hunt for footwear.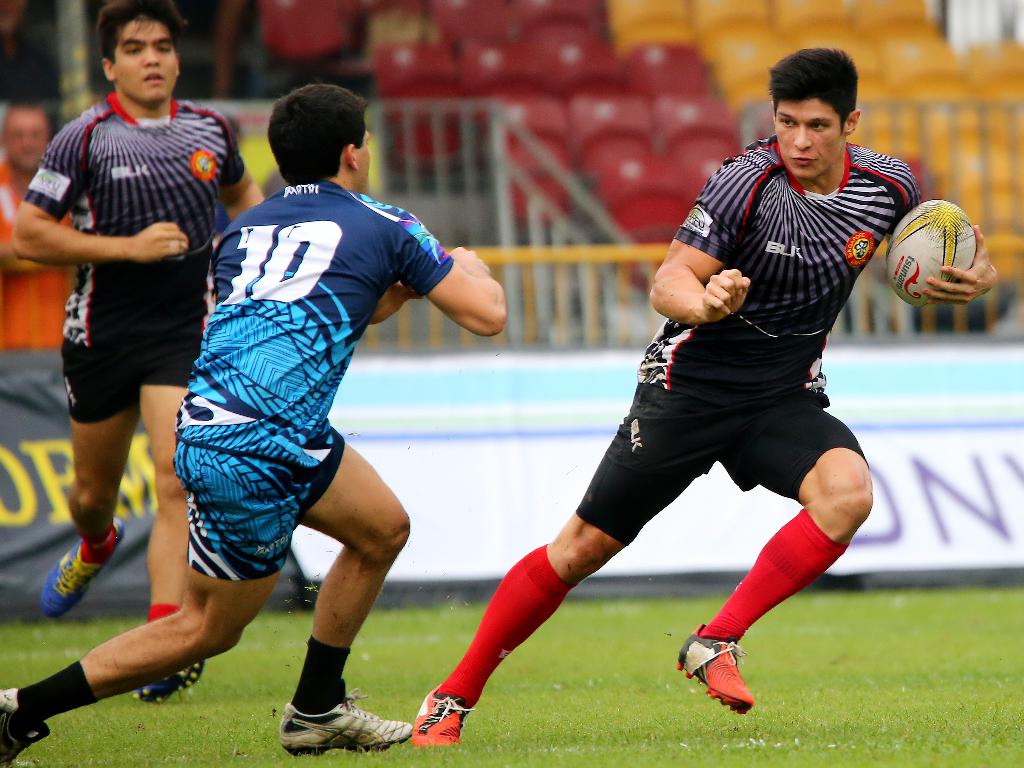
Hunted down at 685/646/767/714.
